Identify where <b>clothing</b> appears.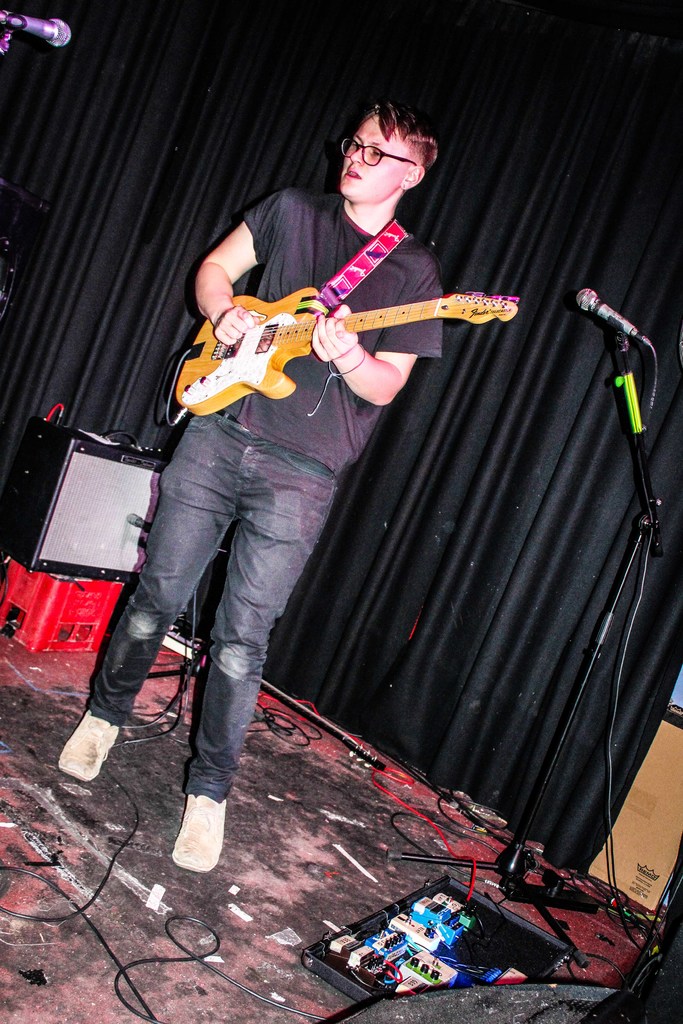
Appears at [81,185,452,801].
